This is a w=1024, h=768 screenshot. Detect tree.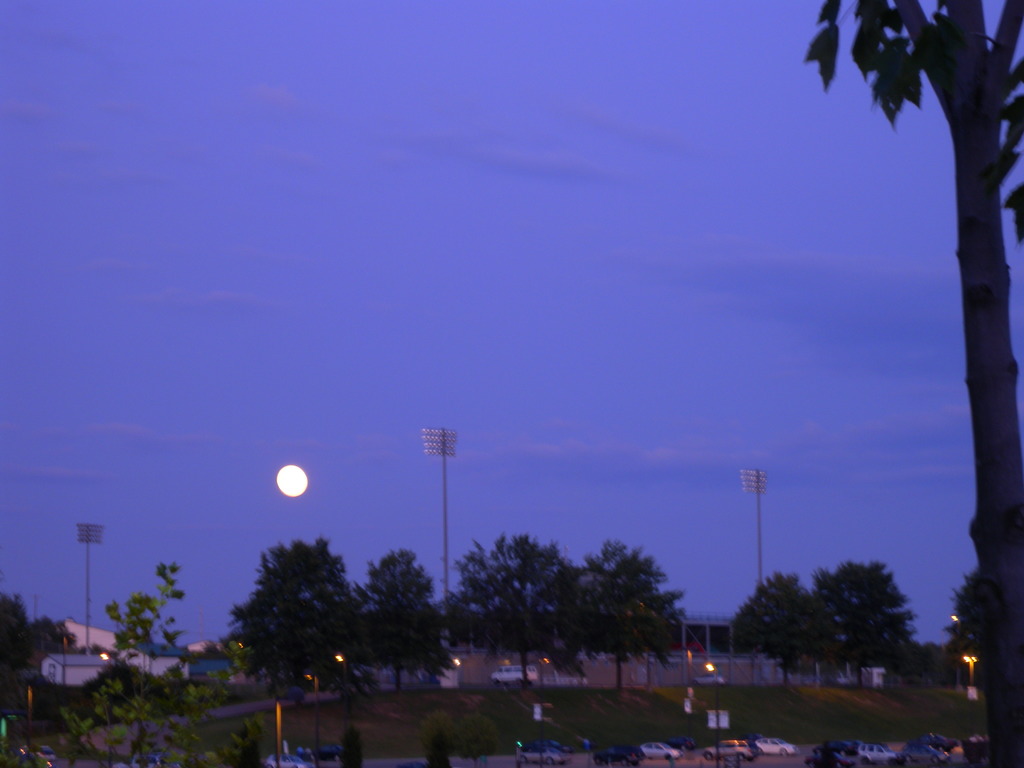
<bbox>0, 591, 56, 691</bbox>.
